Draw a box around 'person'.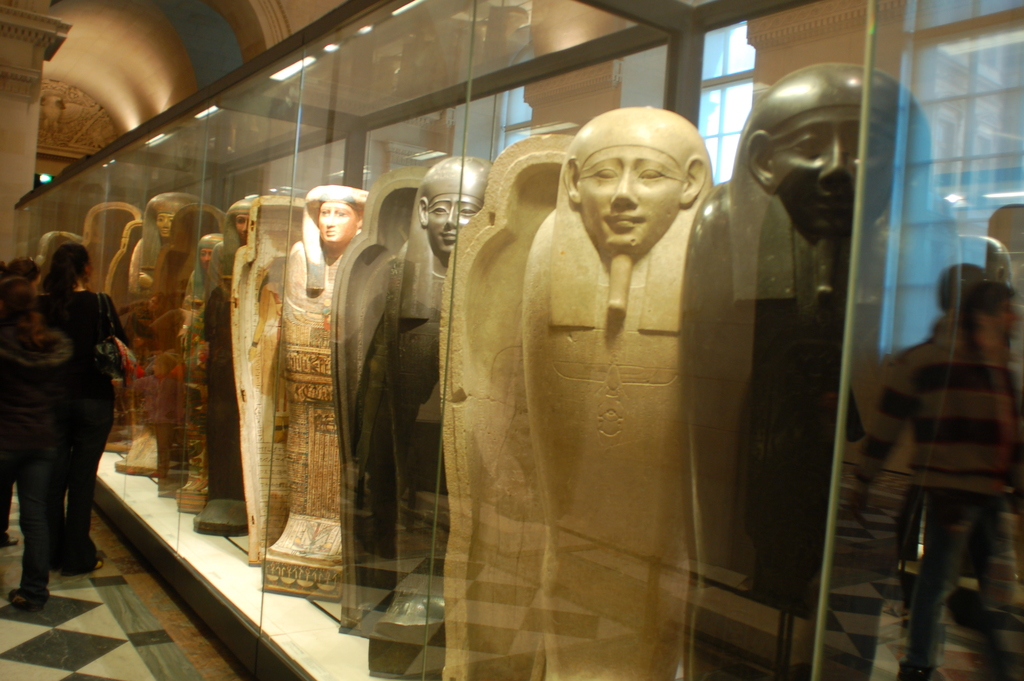
<bbox>0, 274, 76, 614</bbox>.
